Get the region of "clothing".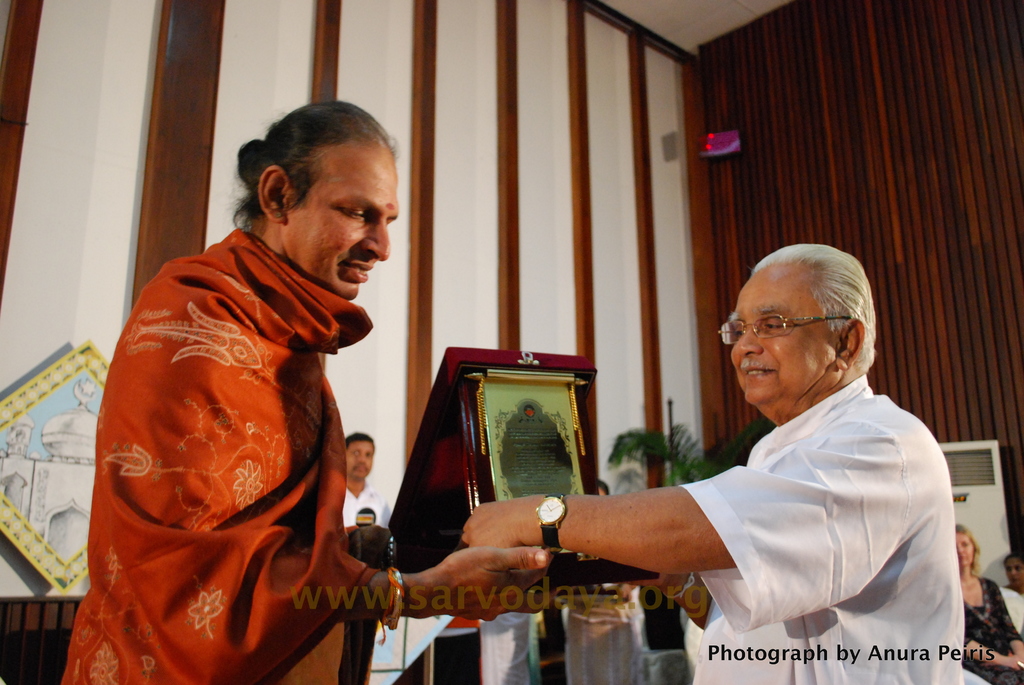
select_region(950, 567, 1023, 684).
